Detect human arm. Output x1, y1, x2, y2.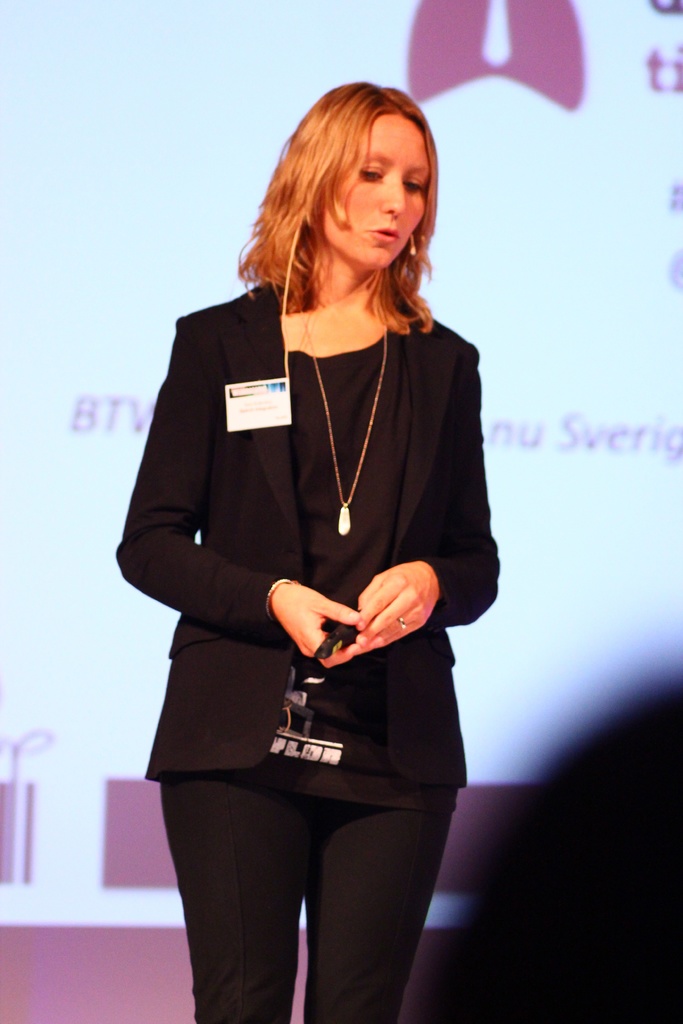
355, 346, 501, 647.
